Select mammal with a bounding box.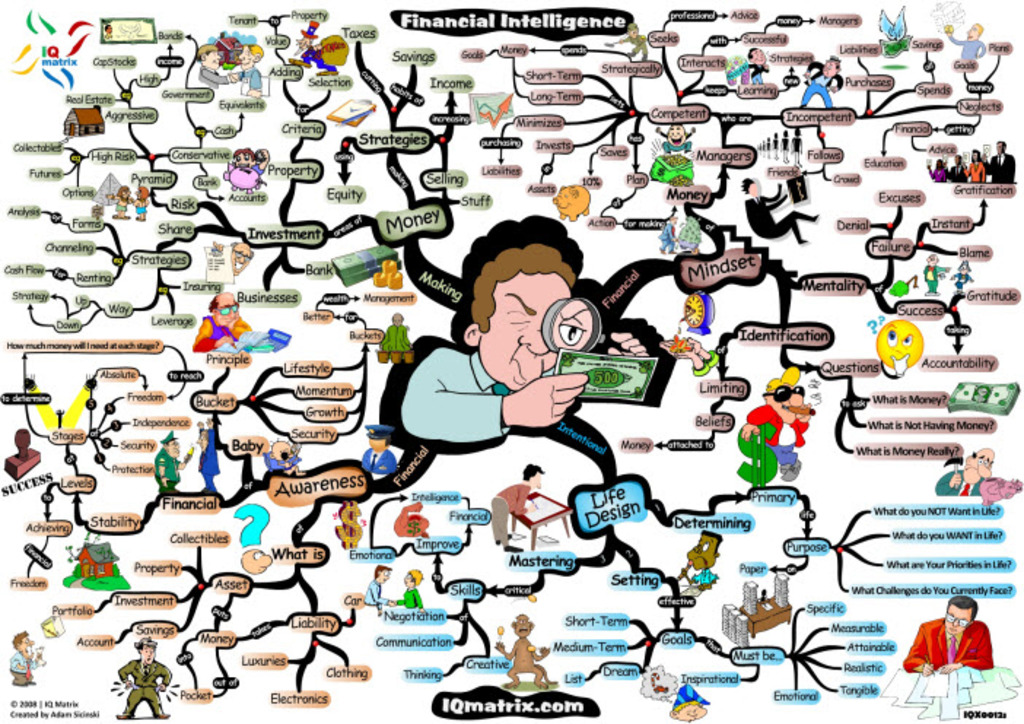
[left=934, top=445, right=993, bottom=496].
